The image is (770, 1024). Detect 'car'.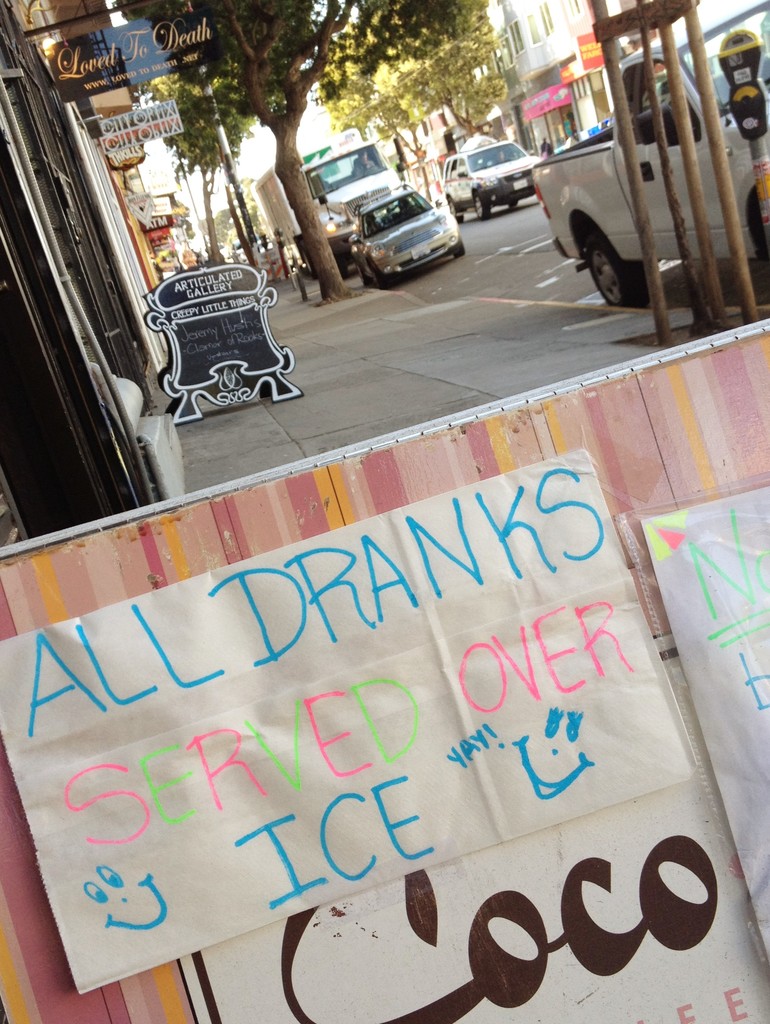
Detection: bbox=(437, 139, 542, 221).
